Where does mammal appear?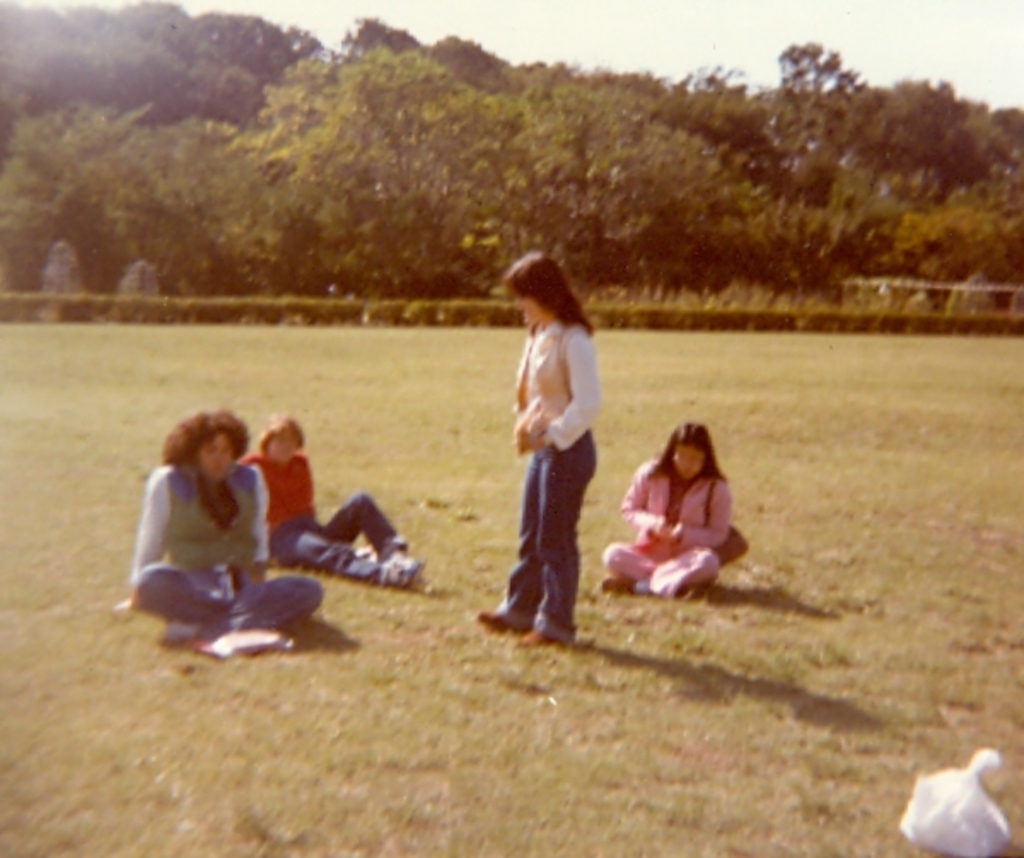
Appears at 244:418:428:587.
